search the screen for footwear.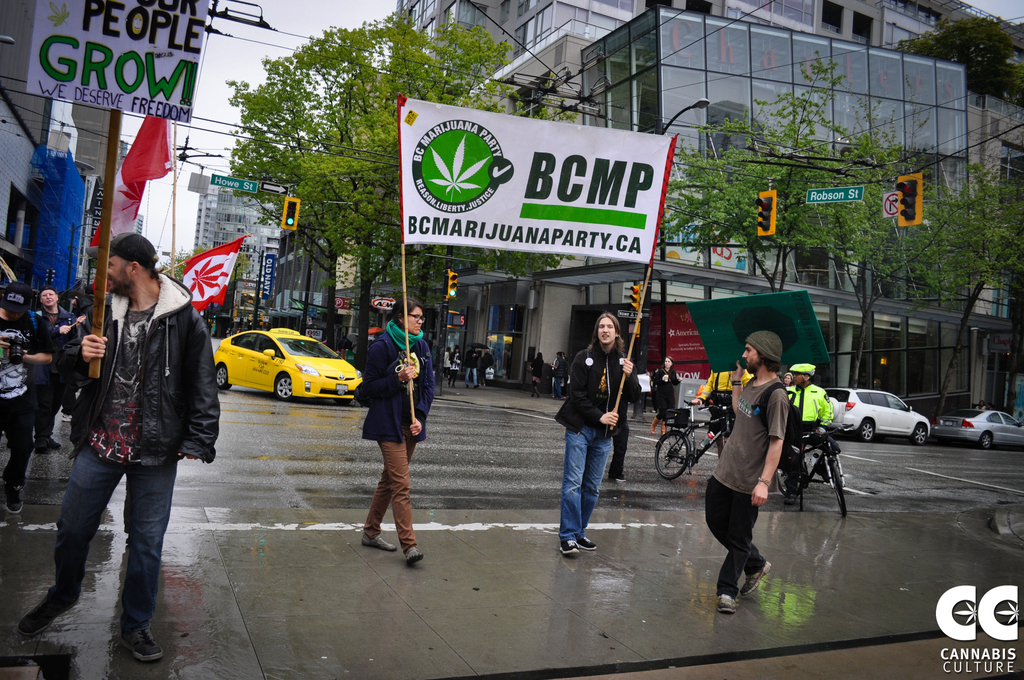
Found at locate(576, 535, 598, 553).
